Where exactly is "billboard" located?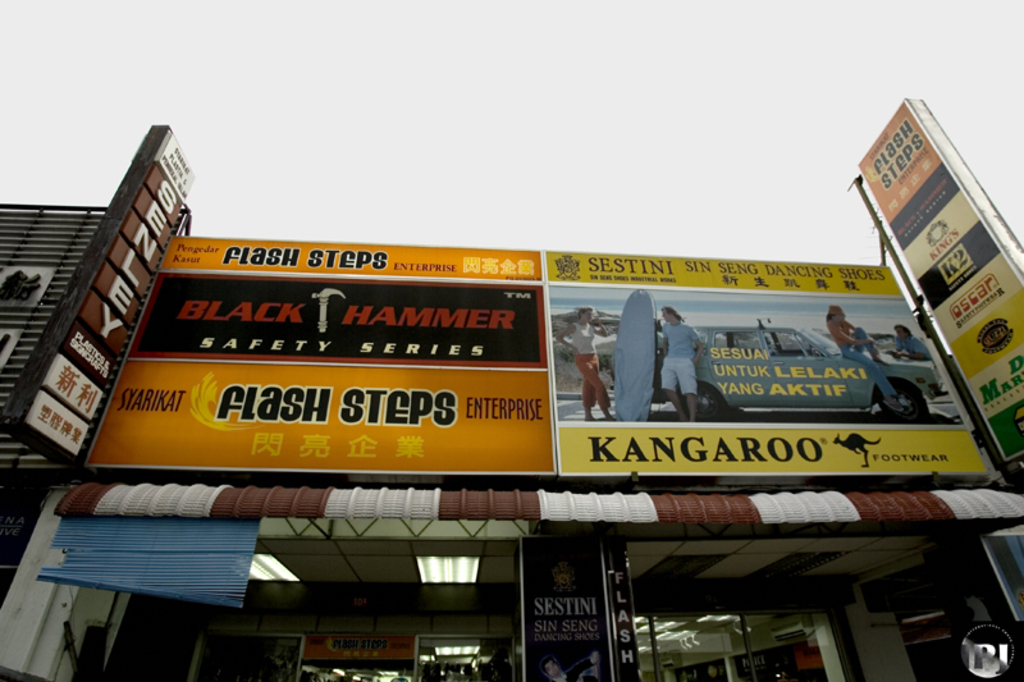
Its bounding box is (13, 225, 987, 535).
